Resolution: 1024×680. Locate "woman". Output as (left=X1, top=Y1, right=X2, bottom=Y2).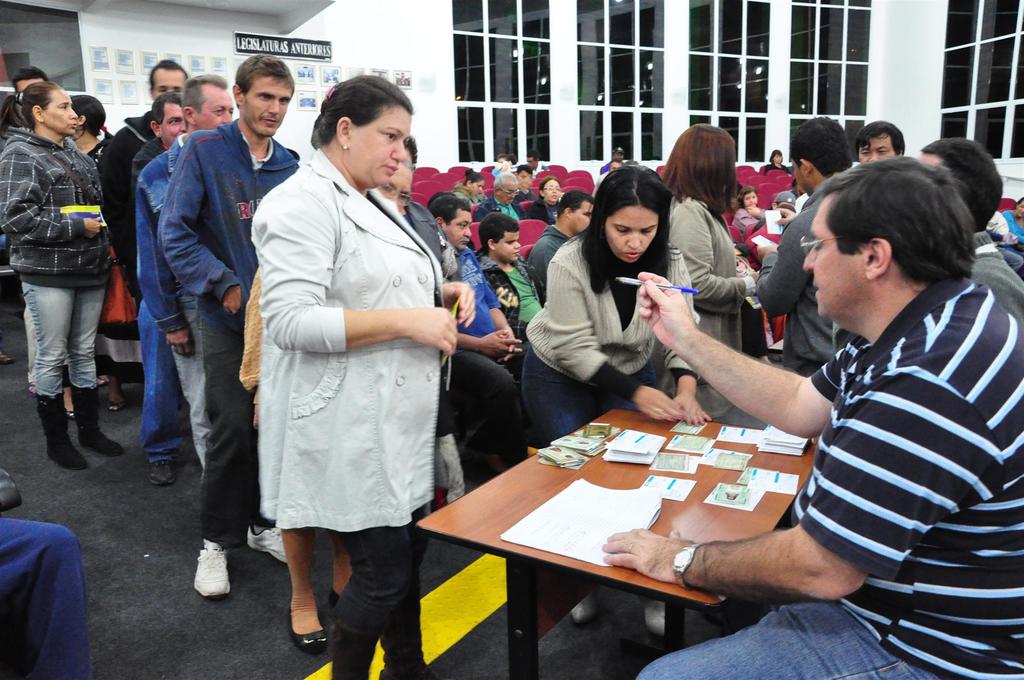
(left=457, top=171, right=481, bottom=209).
